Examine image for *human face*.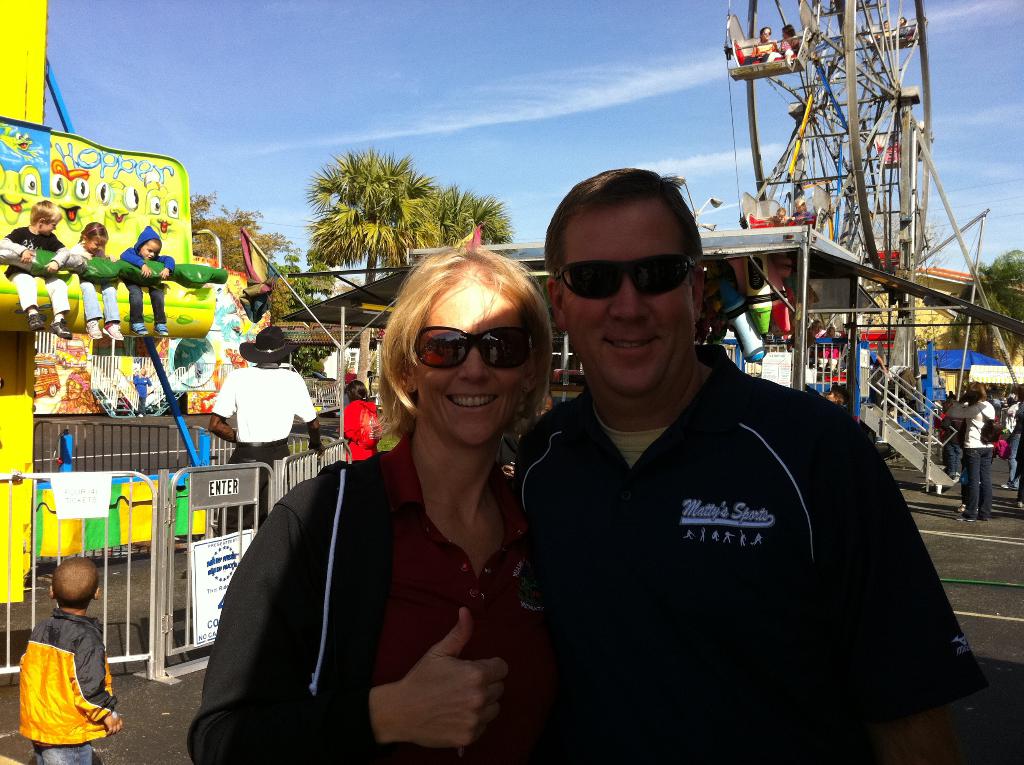
Examination result: (83,234,109,256).
